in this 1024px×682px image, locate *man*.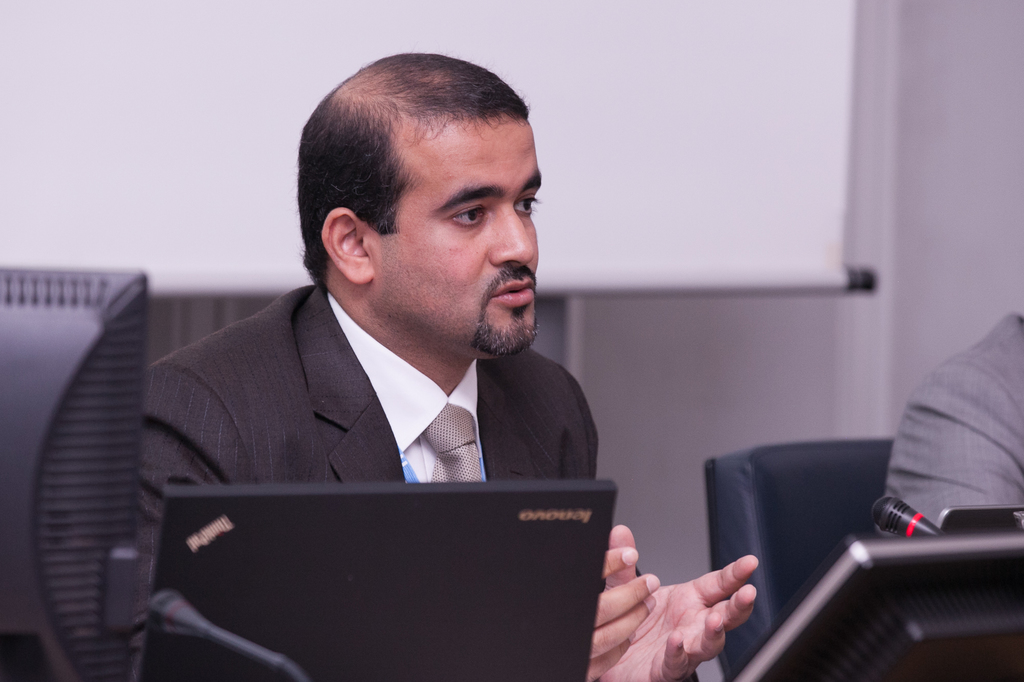
Bounding box: (880, 307, 1023, 536).
